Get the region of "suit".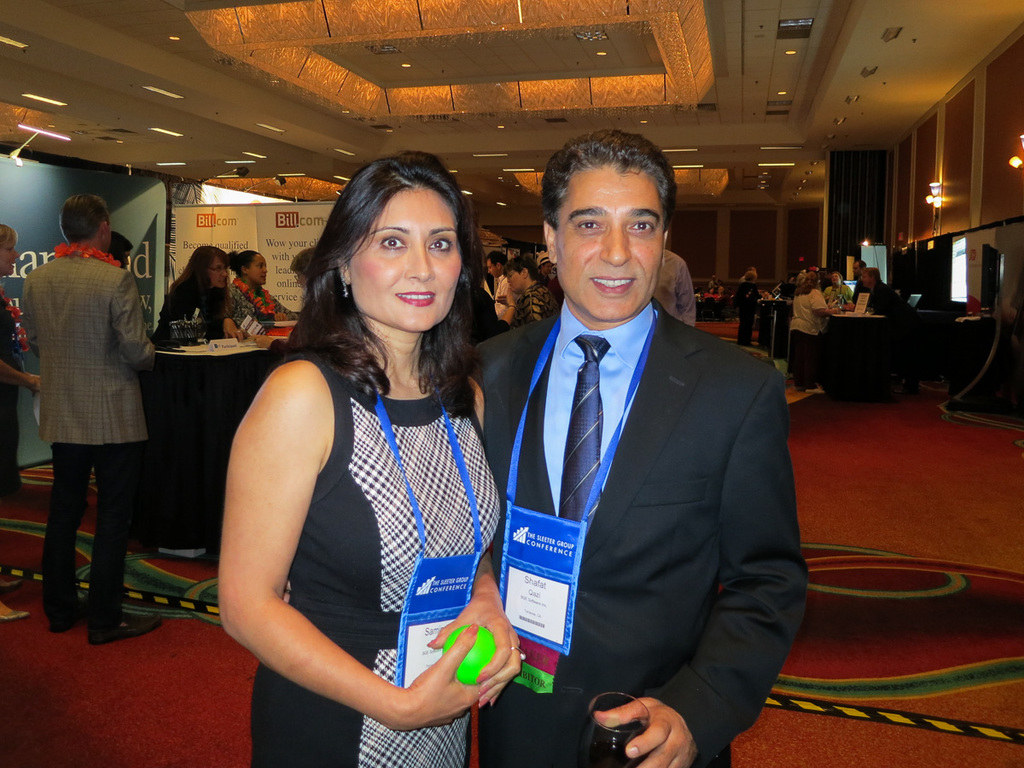
480,144,804,767.
